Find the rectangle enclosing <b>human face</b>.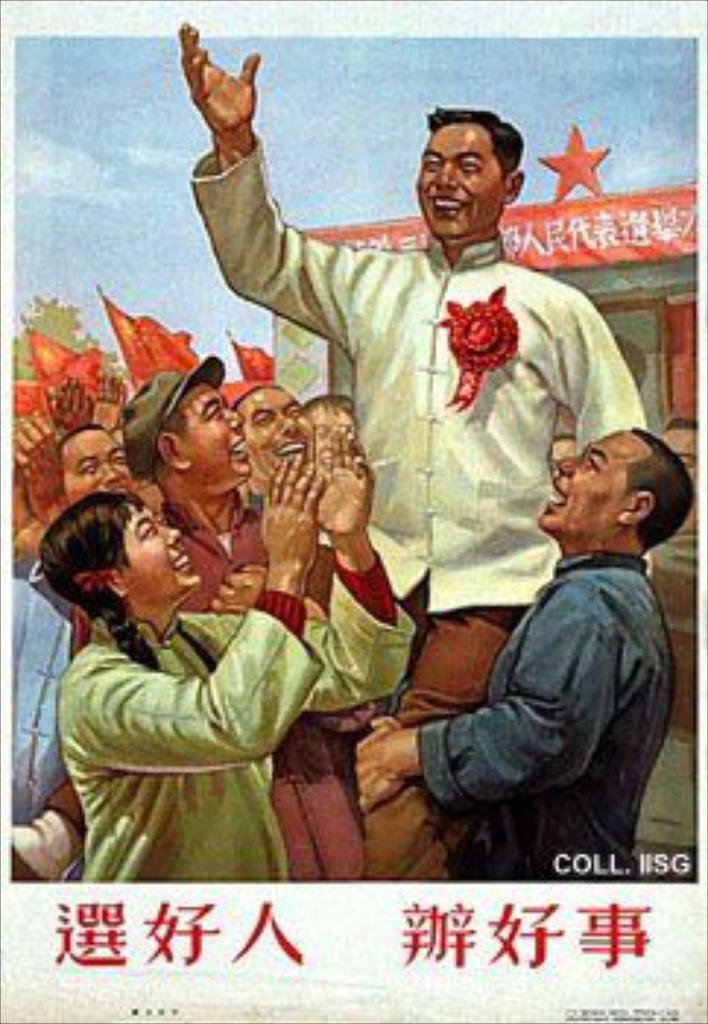
<region>132, 503, 190, 594</region>.
